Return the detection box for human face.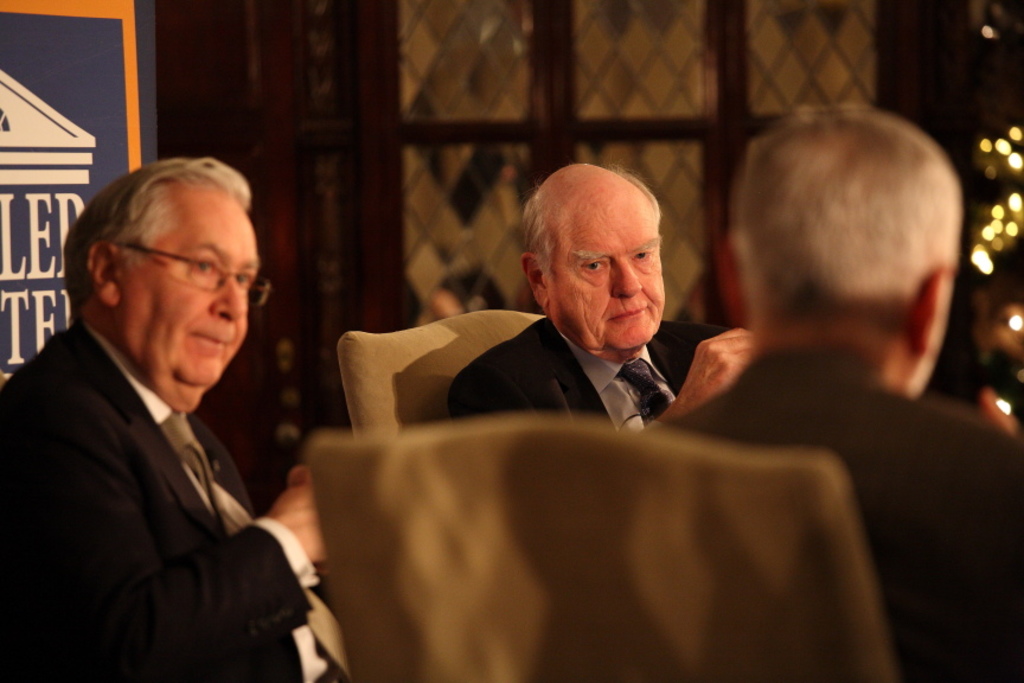
crop(77, 167, 262, 394).
